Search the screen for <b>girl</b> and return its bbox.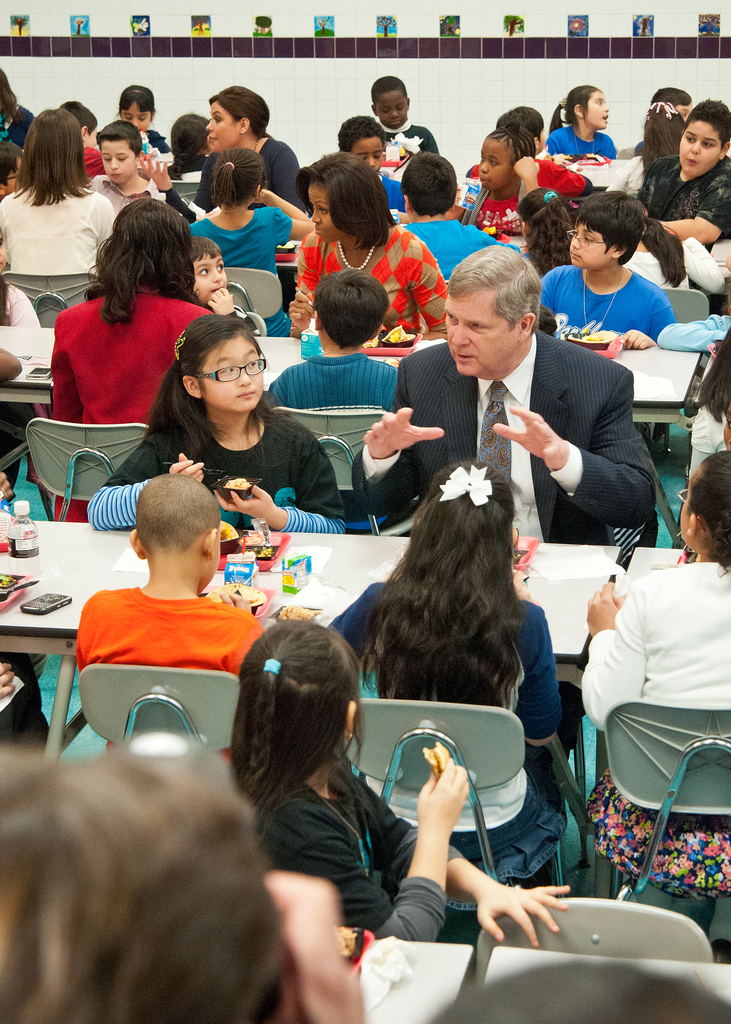
Found: 574, 447, 730, 897.
